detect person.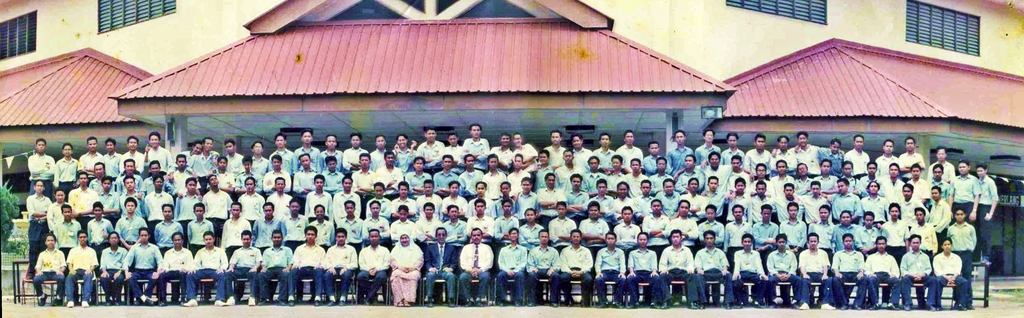
Detected at (308,206,335,246).
